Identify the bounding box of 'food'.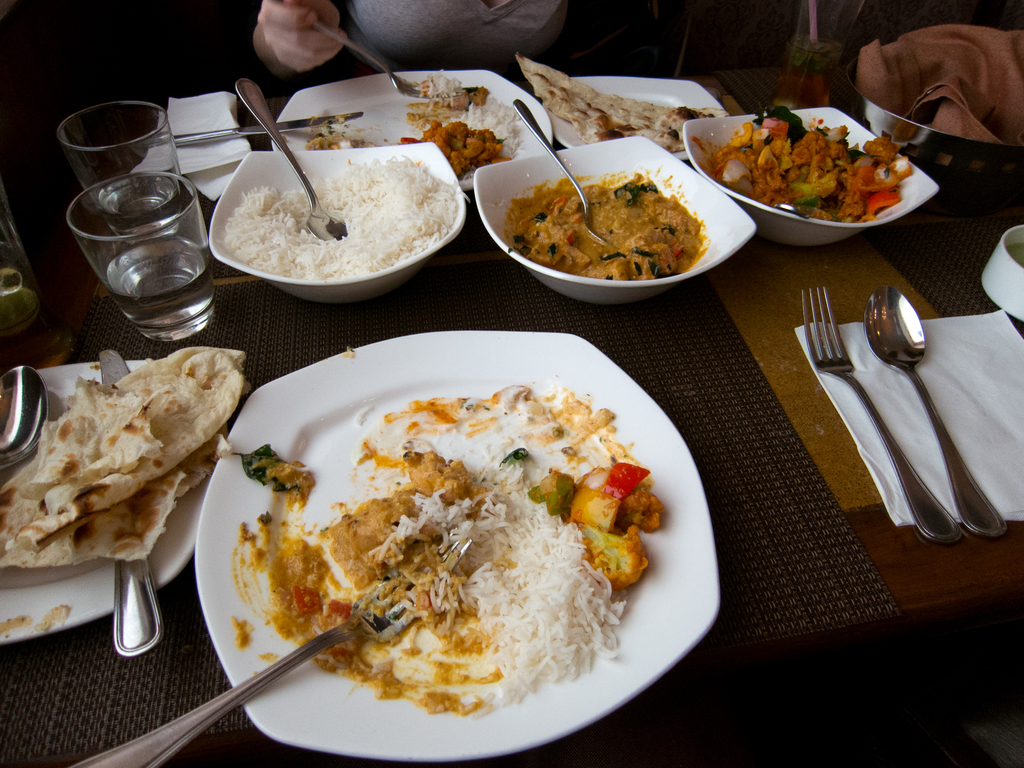
(515, 50, 731, 153).
